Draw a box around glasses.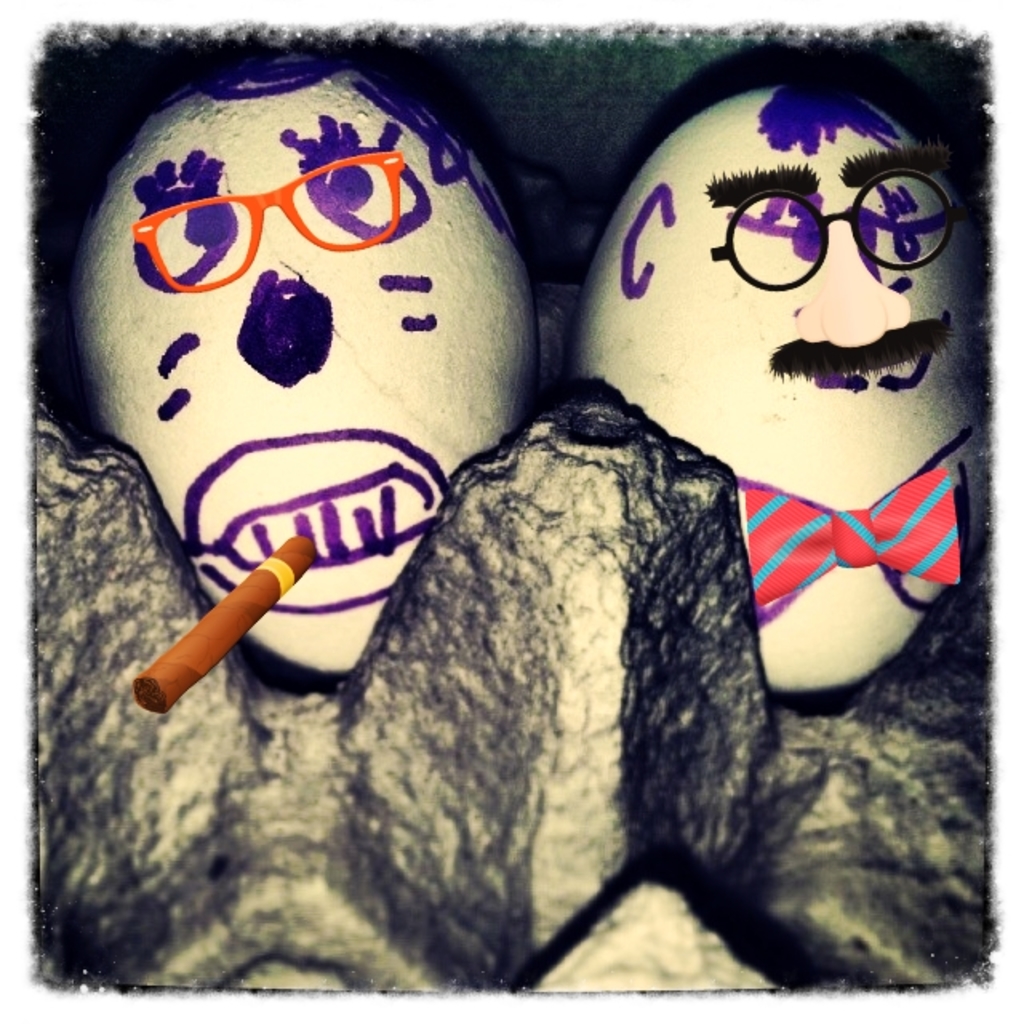
128:146:408:298.
